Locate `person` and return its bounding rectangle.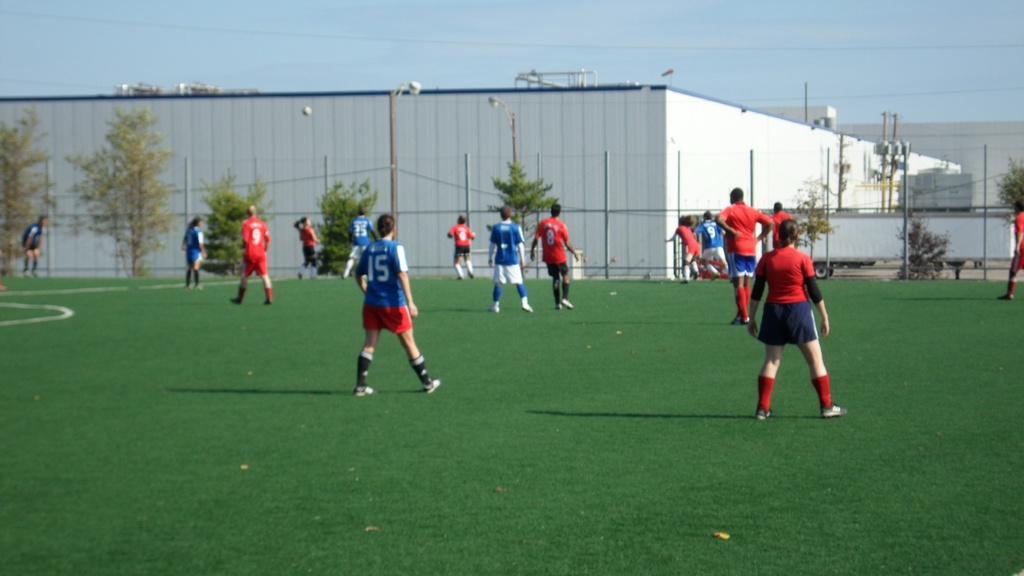
box=[178, 214, 214, 286].
